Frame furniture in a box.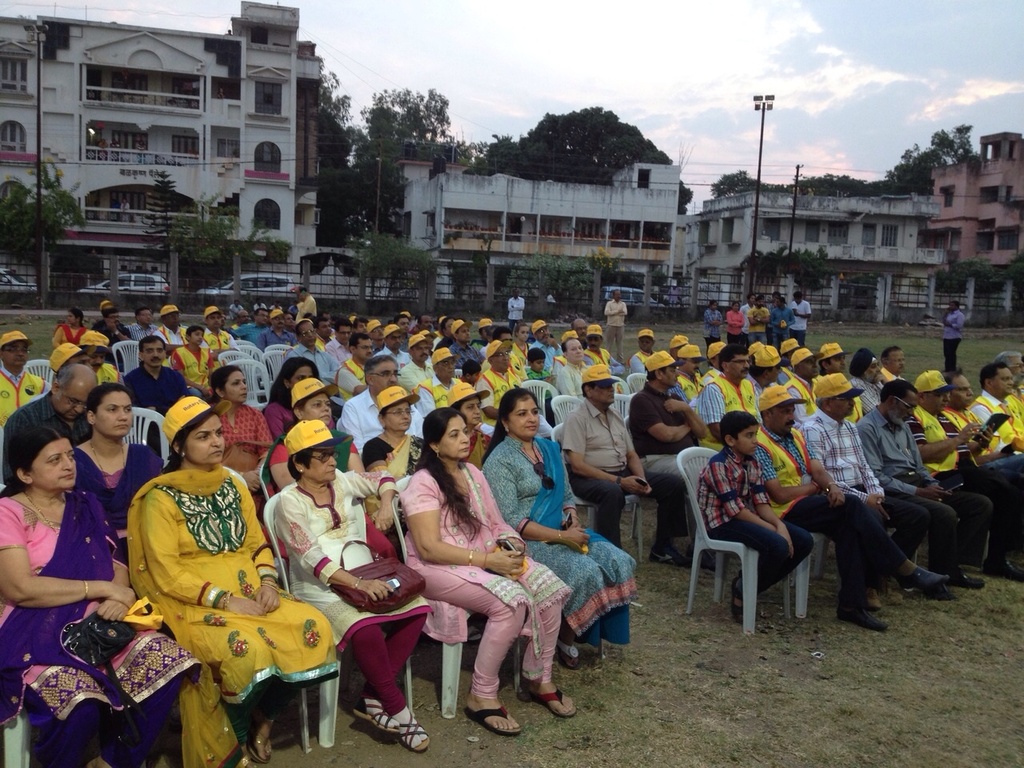
region(109, 336, 145, 378).
